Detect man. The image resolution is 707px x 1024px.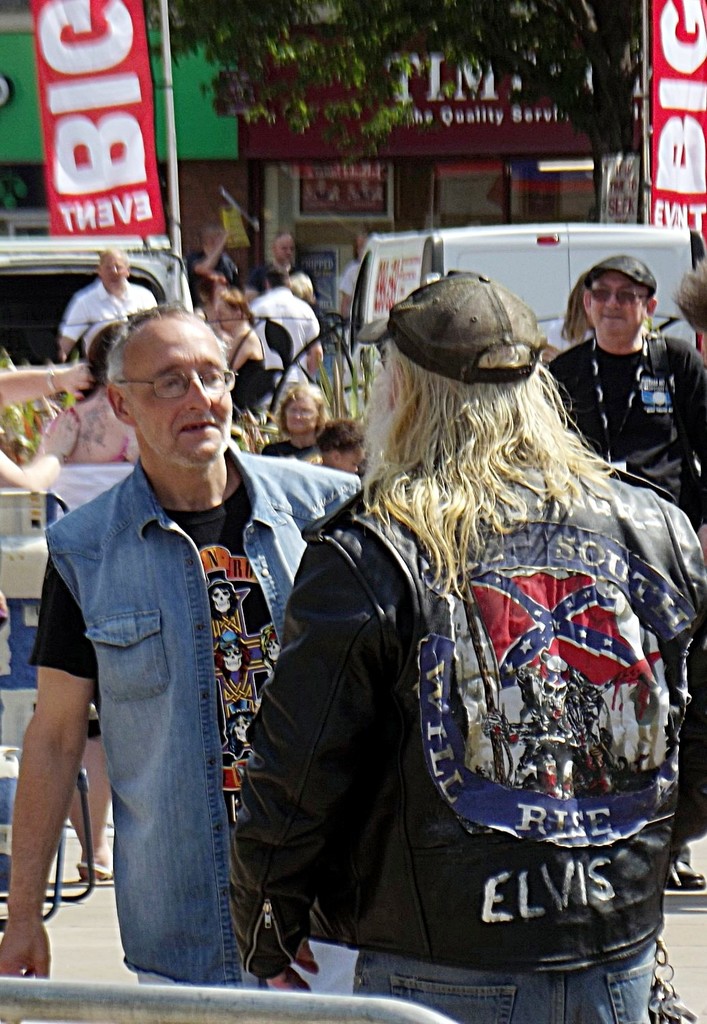
box=[186, 220, 242, 302].
